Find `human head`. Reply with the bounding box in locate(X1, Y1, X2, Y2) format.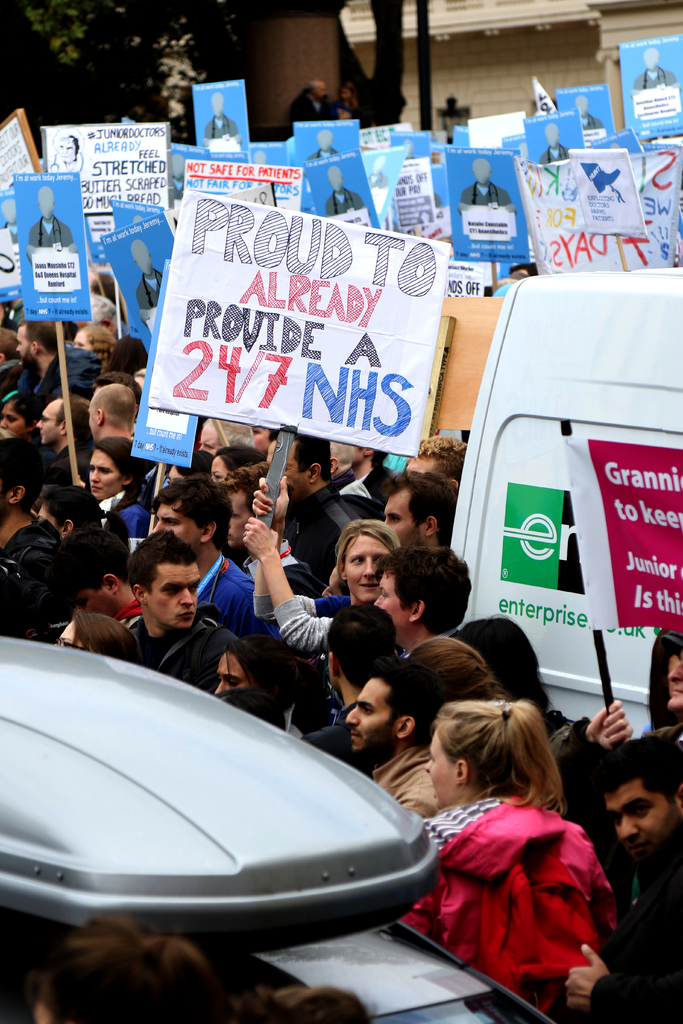
locate(325, 164, 345, 194).
